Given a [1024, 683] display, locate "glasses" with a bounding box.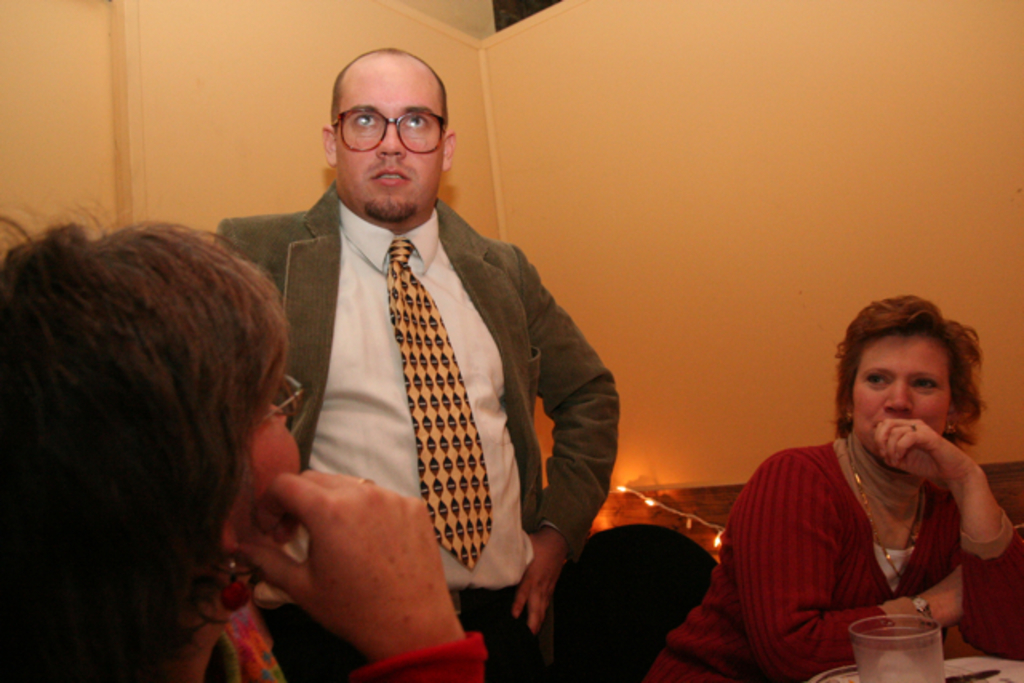
Located: [245,368,307,429].
